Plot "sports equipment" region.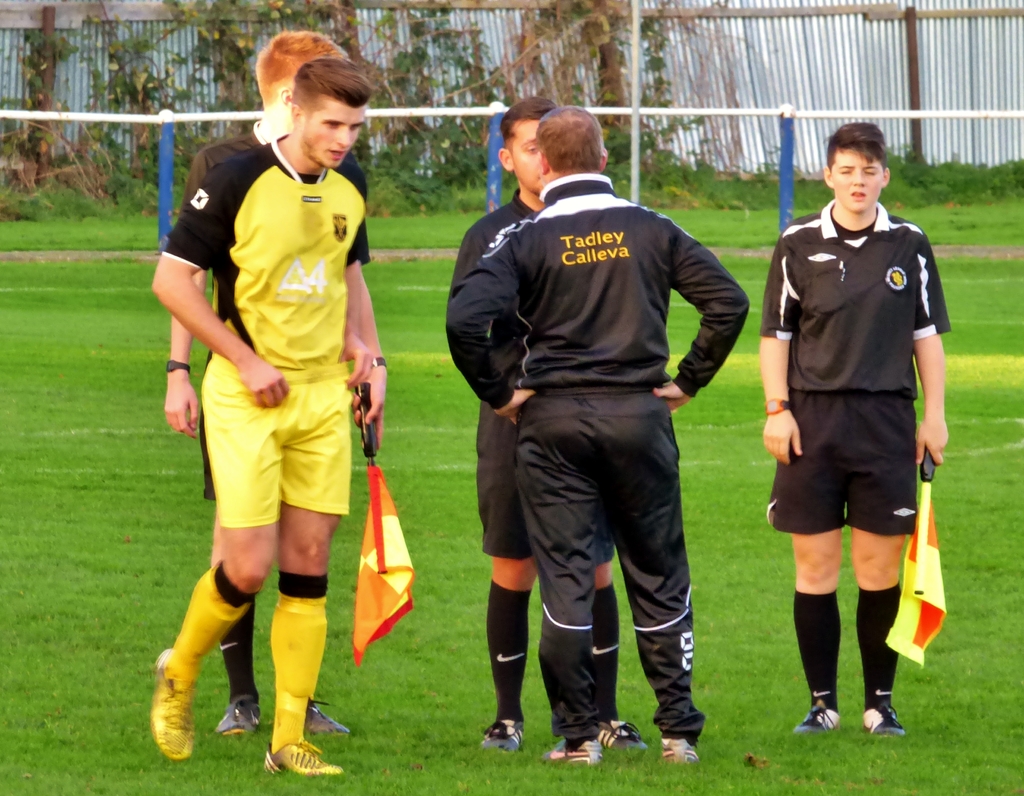
Plotted at bbox=[148, 646, 198, 759].
